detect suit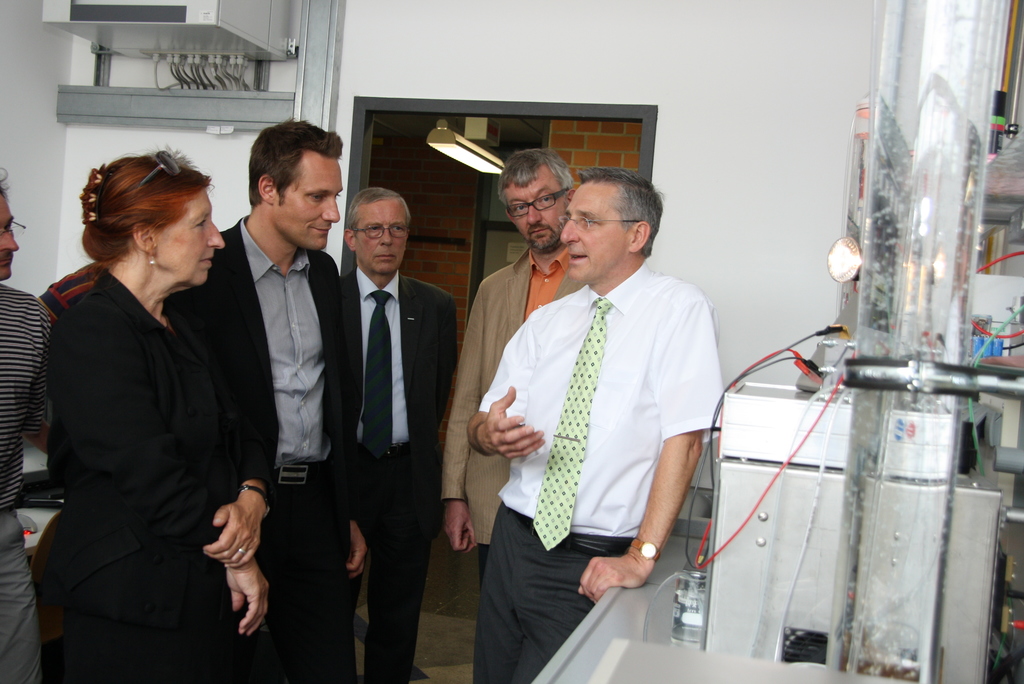
<region>168, 215, 363, 671</region>
